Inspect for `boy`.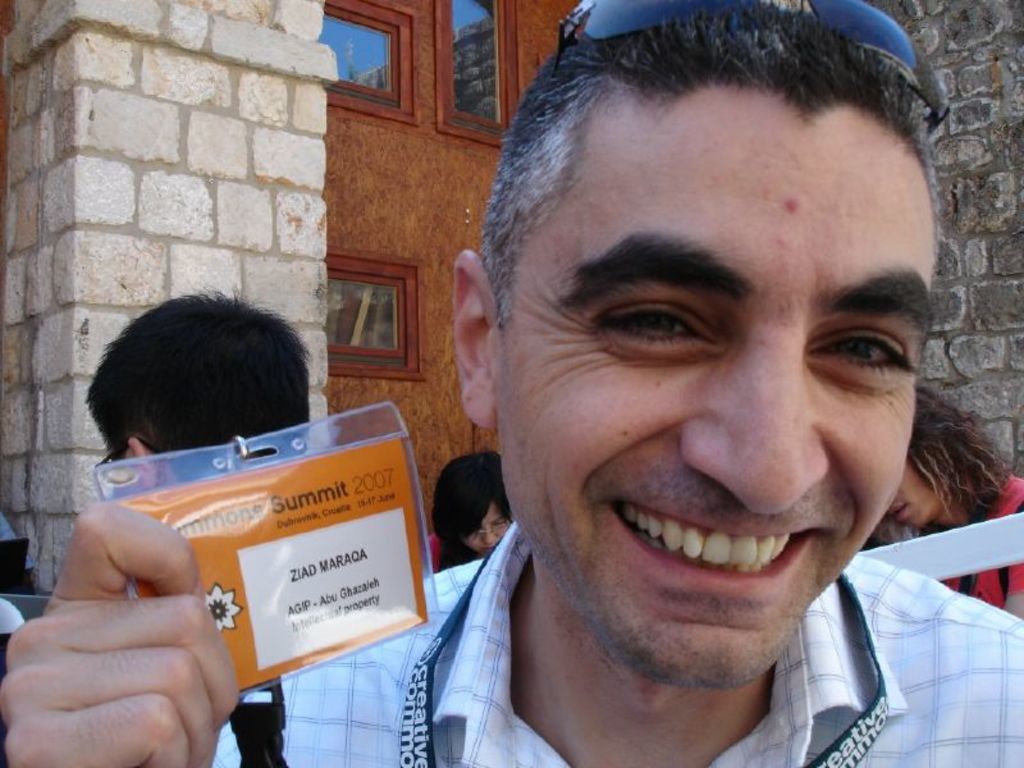
Inspection: [x1=78, y1=297, x2=365, y2=611].
